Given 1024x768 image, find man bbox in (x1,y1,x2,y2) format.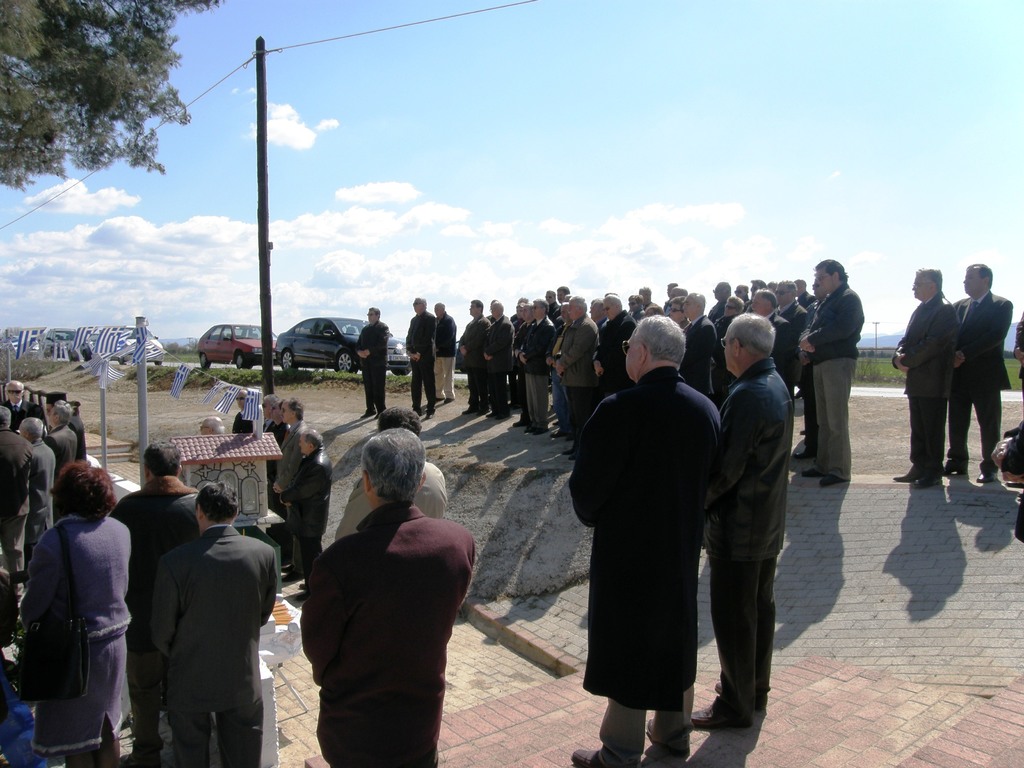
(891,266,960,489).
